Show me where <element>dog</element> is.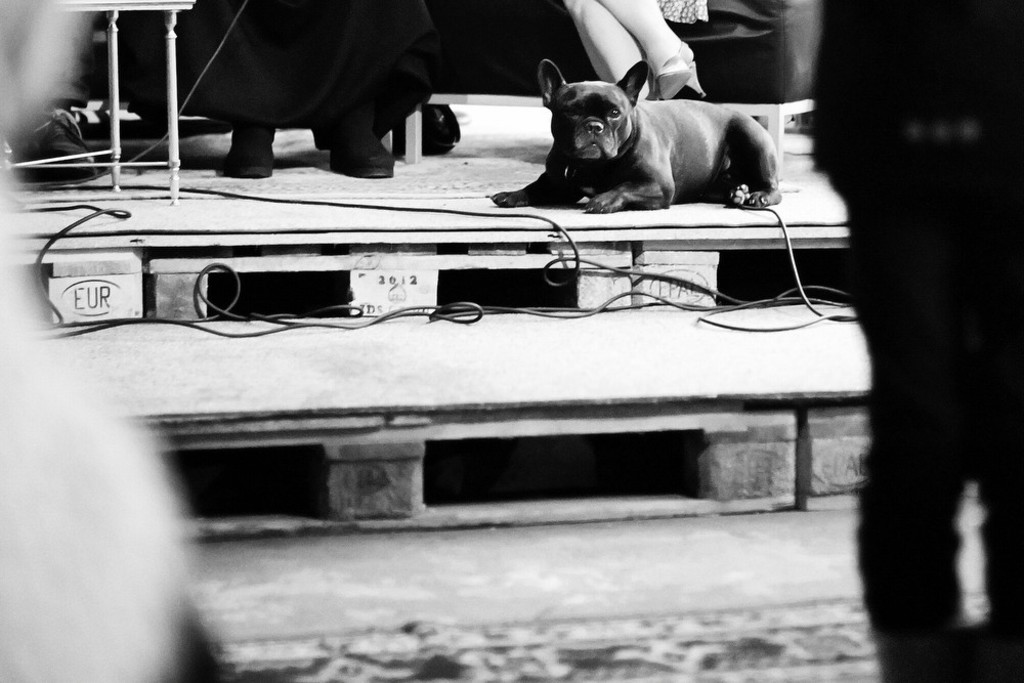
<element>dog</element> is at (left=492, top=60, right=782, bottom=211).
